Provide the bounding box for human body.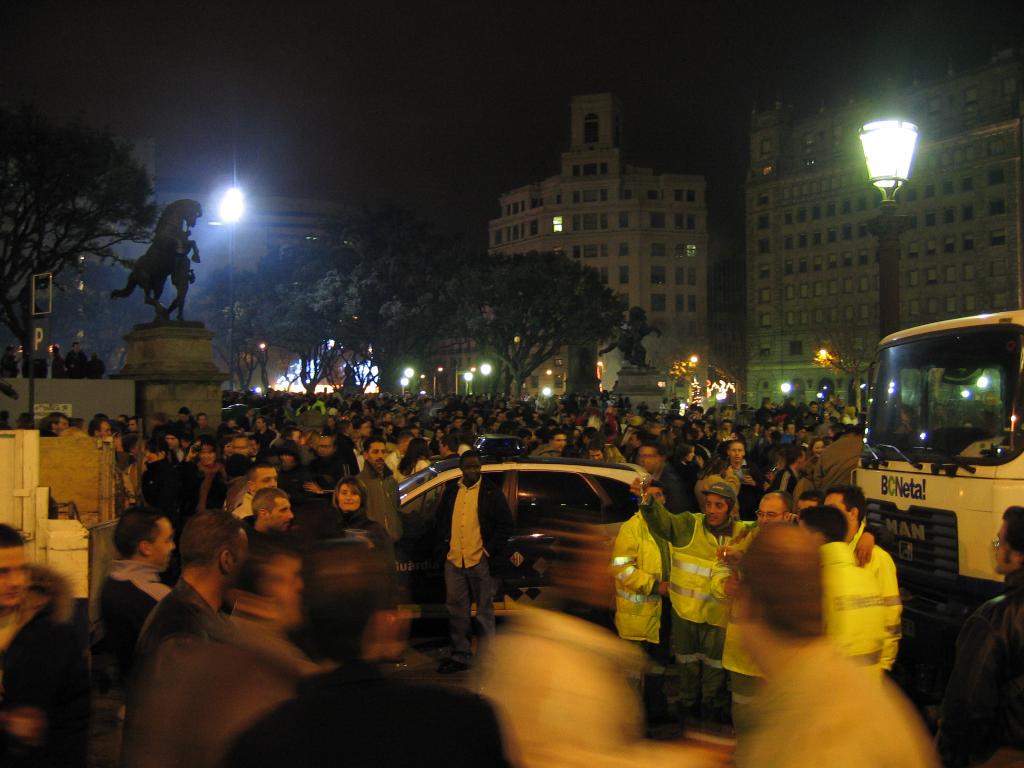
bbox(808, 395, 817, 415).
